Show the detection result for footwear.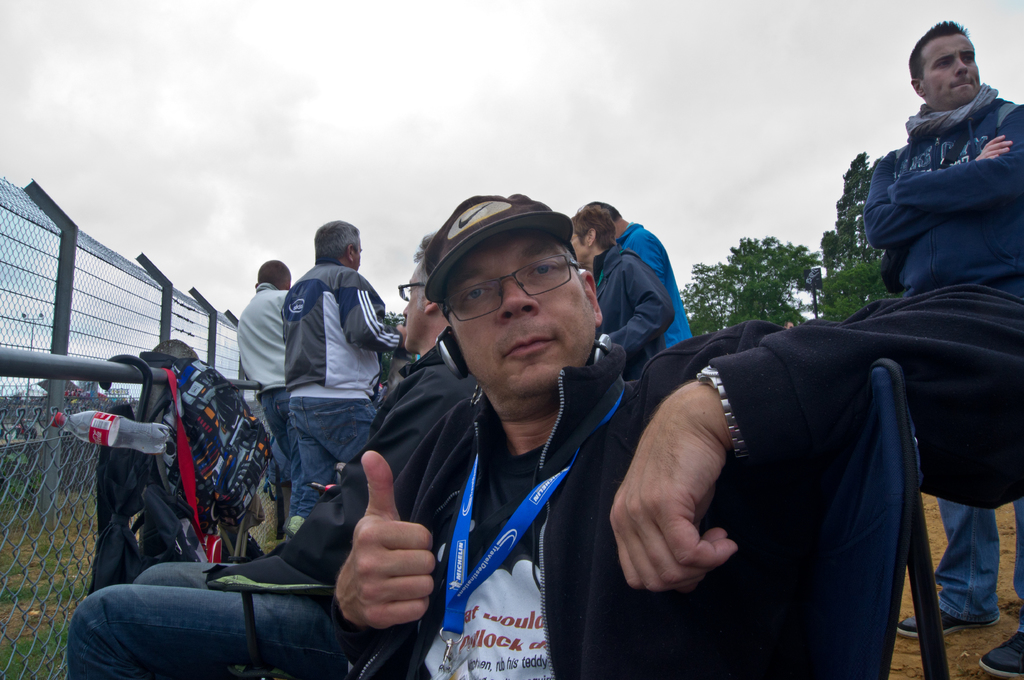
box(982, 631, 1023, 679).
